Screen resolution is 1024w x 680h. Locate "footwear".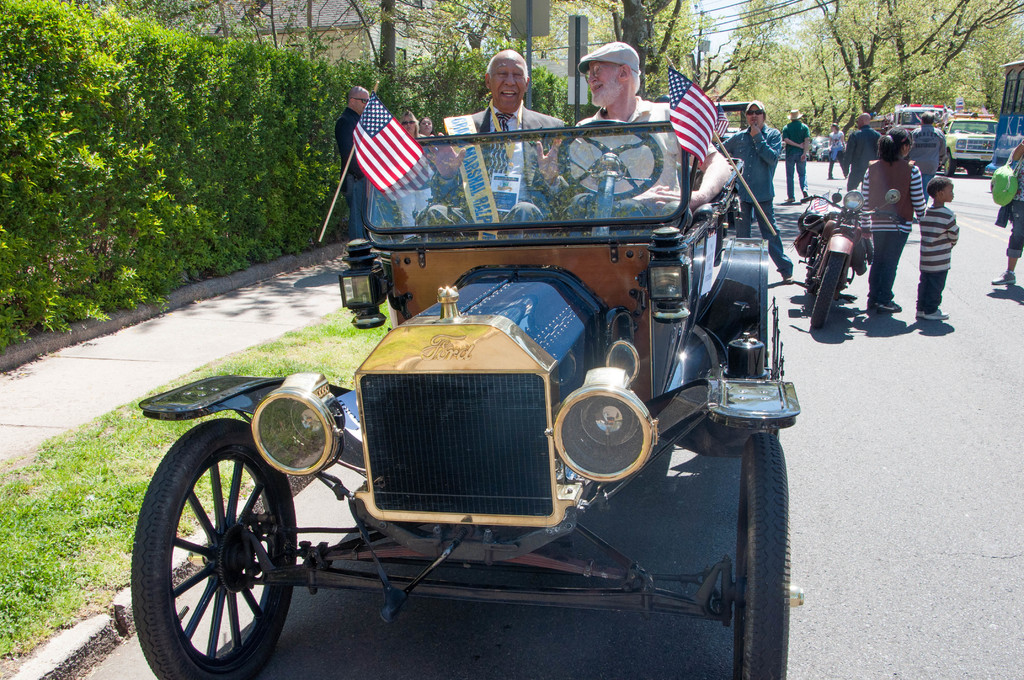
select_region(868, 298, 904, 316).
